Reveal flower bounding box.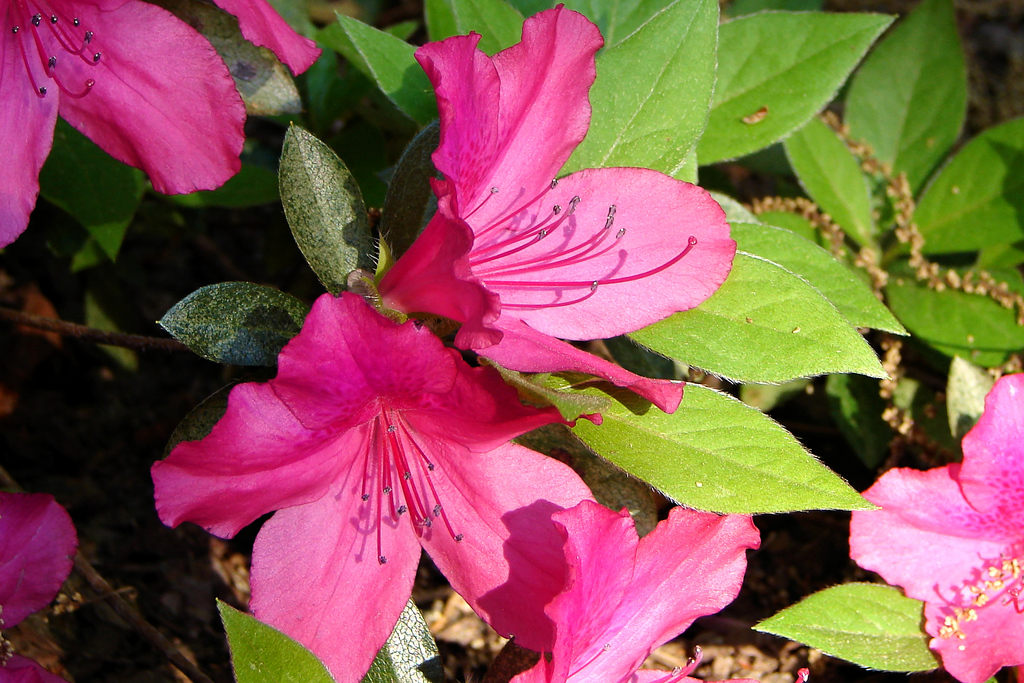
Revealed: detection(153, 278, 619, 682).
